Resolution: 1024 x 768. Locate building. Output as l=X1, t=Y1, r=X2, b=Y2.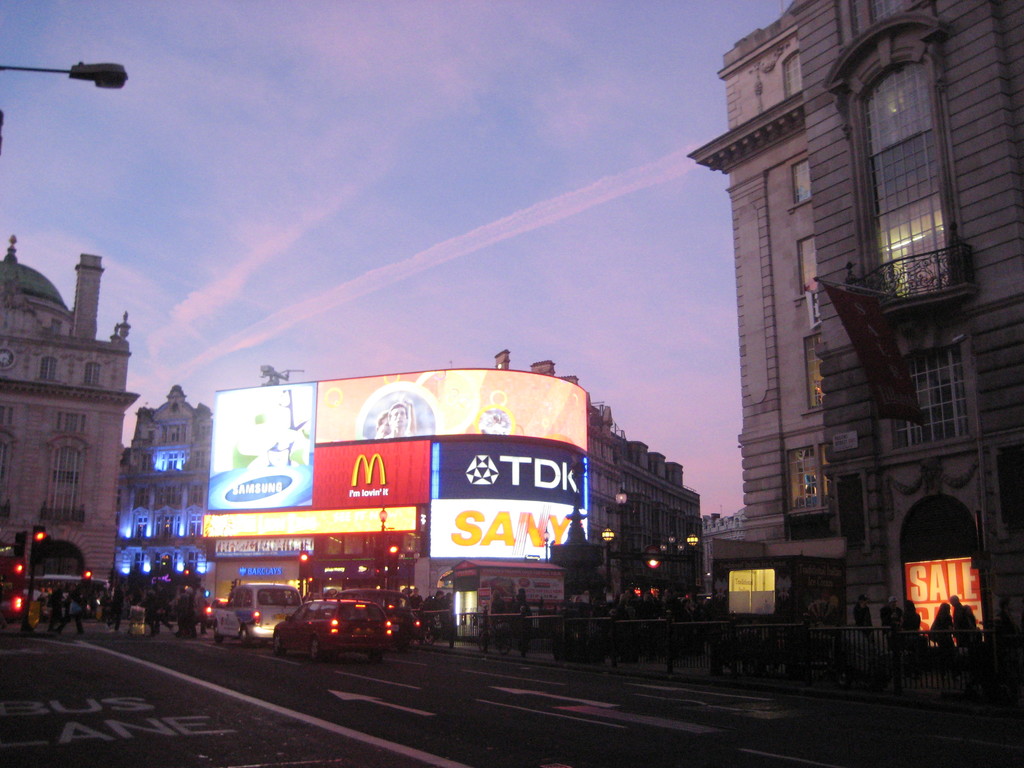
l=0, t=233, r=141, b=622.
